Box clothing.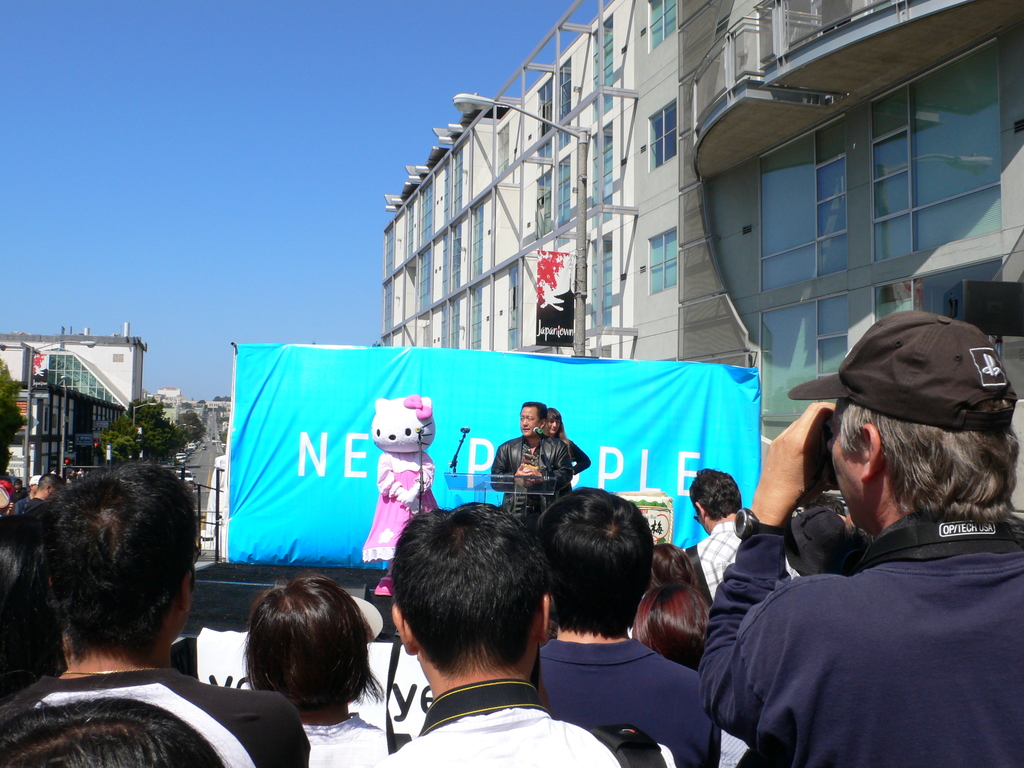
<box>361,451,443,569</box>.
